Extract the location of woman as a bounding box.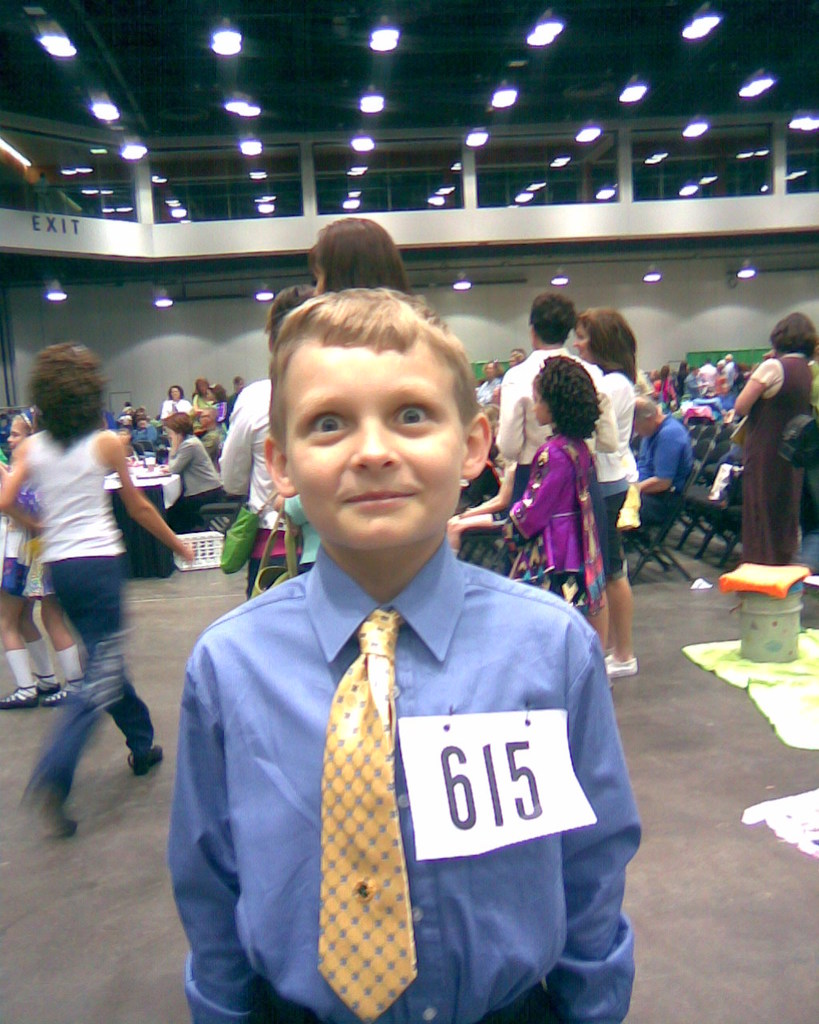
select_region(280, 203, 414, 594).
